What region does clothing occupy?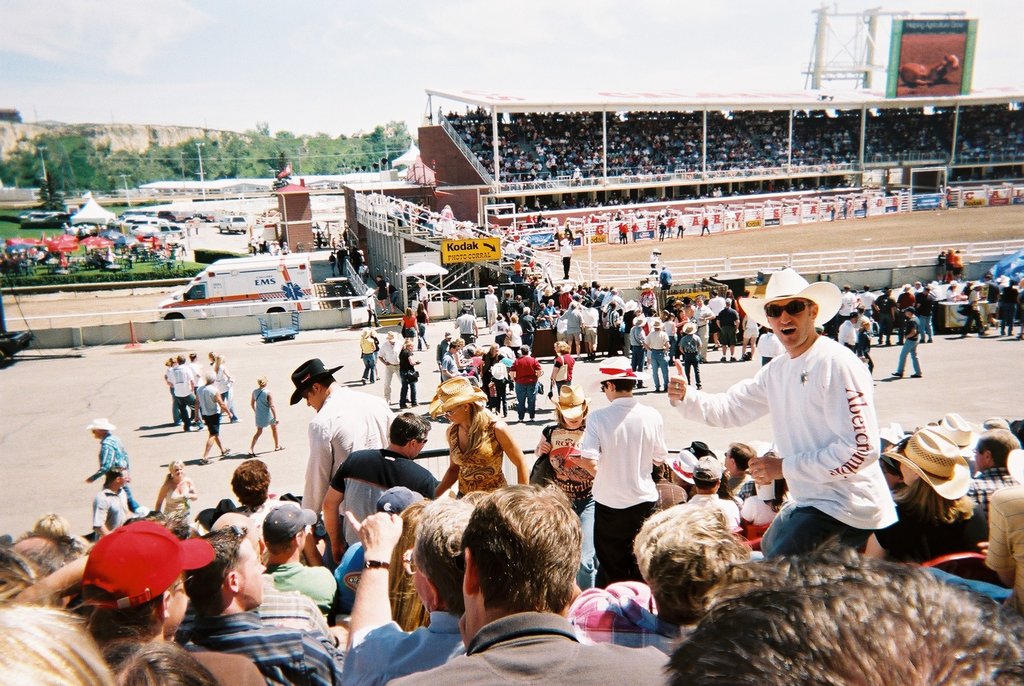
left=184, top=612, right=339, bottom=685.
